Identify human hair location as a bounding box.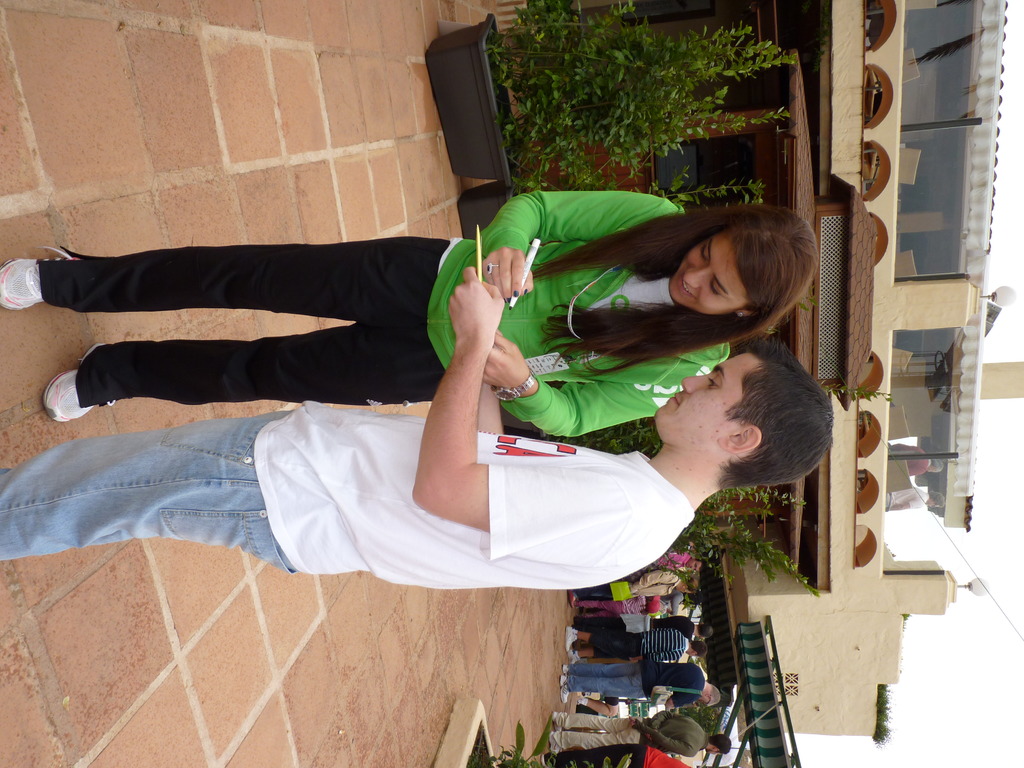
705, 682, 722, 707.
